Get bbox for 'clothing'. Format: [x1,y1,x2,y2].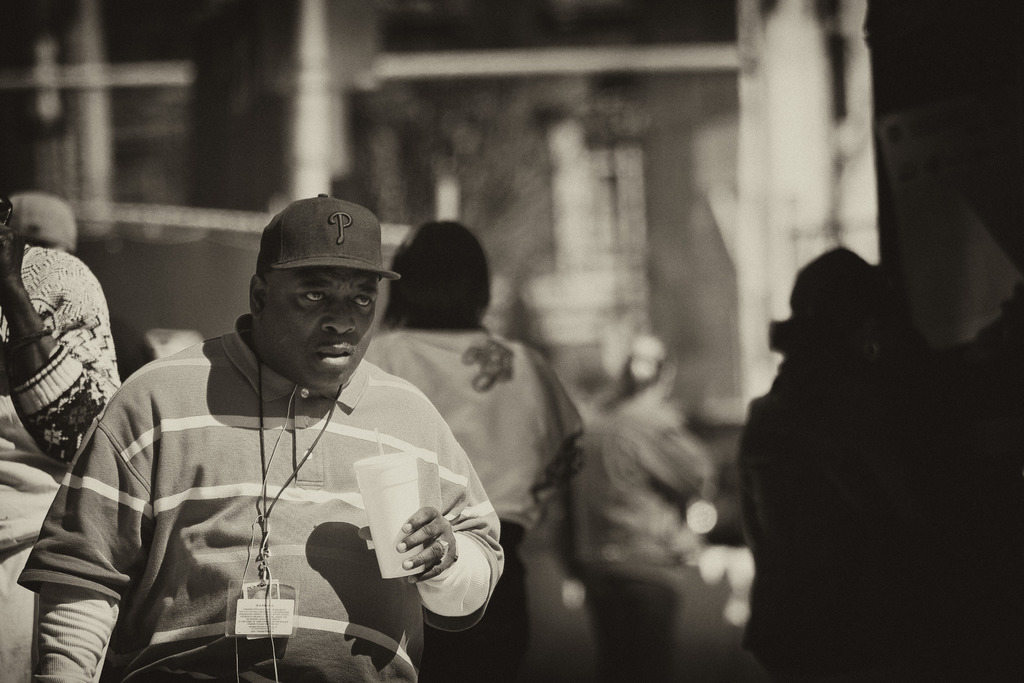
[360,311,599,682].
